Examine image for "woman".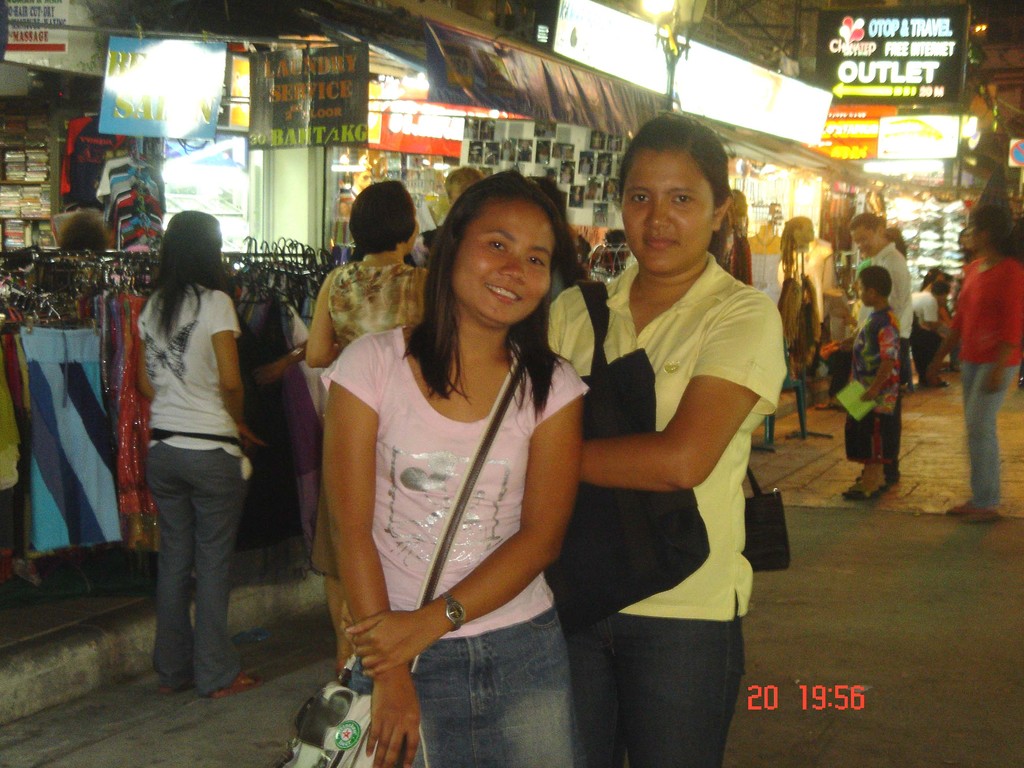
Examination result: [x1=541, y1=108, x2=794, y2=767].
